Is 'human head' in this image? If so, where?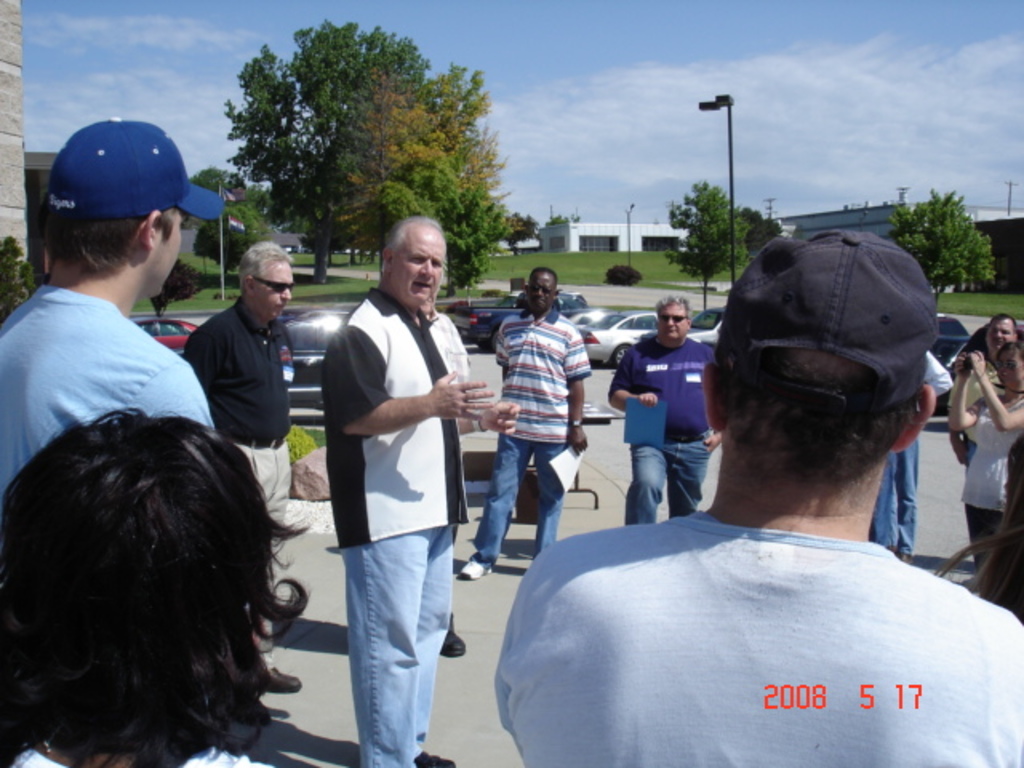
Yes, at 997:341:1021:386.
